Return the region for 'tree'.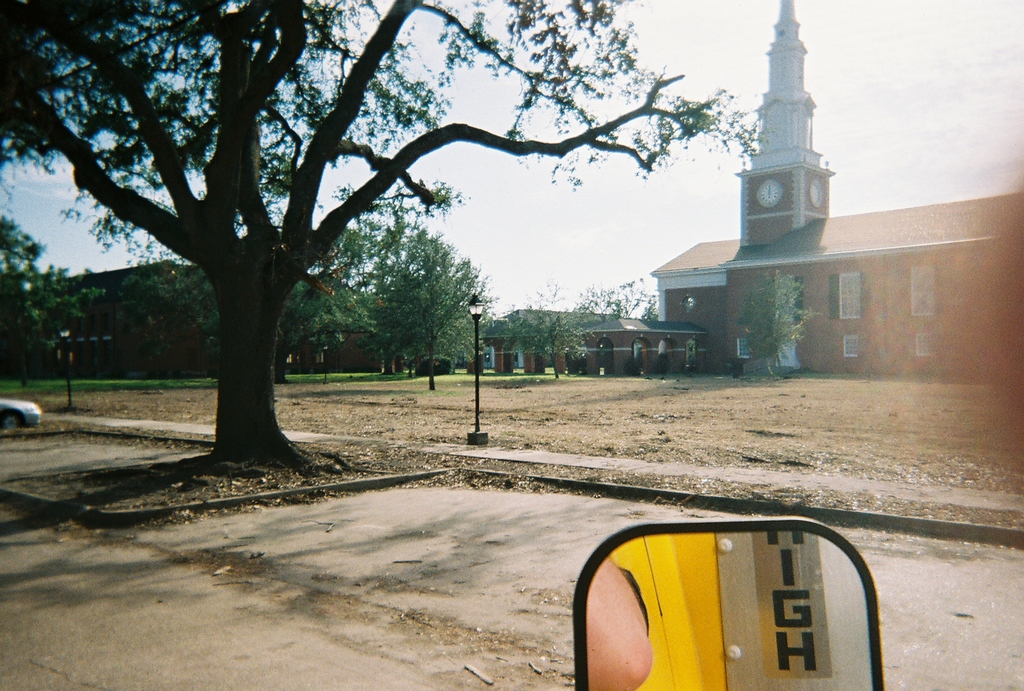
crop(0, 214, 98, 370).
